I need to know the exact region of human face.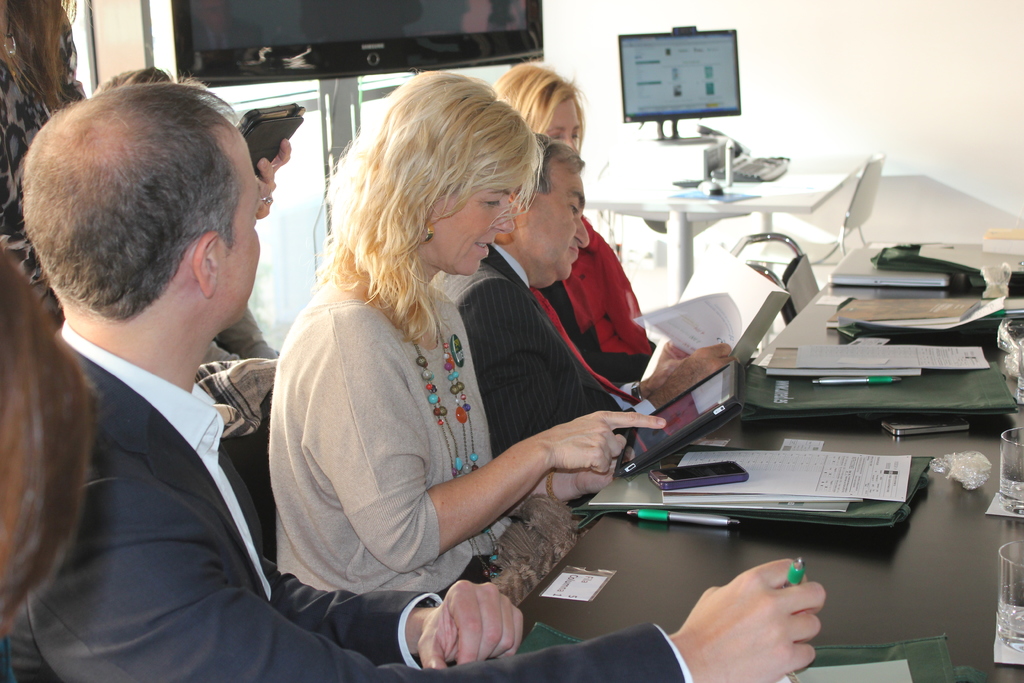
Region: detection(531, 163, 593, 276).
